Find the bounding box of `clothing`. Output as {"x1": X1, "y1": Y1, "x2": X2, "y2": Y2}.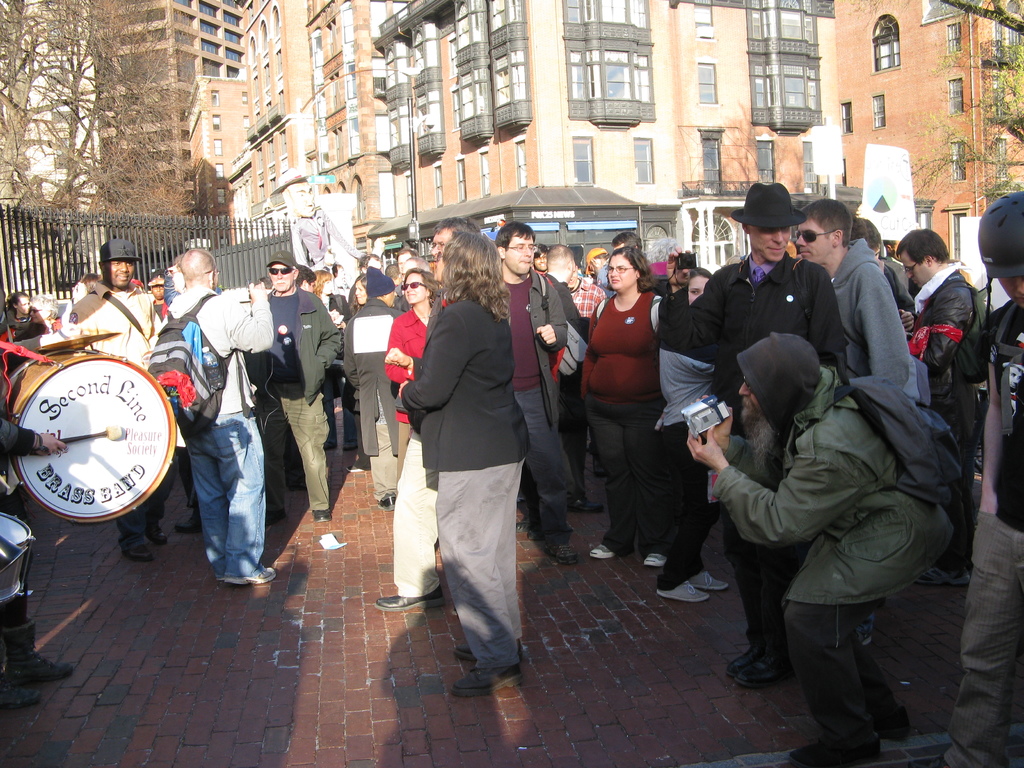
{"x1": 391, "y1": 294, "x2": 538, "y2": 689}.
